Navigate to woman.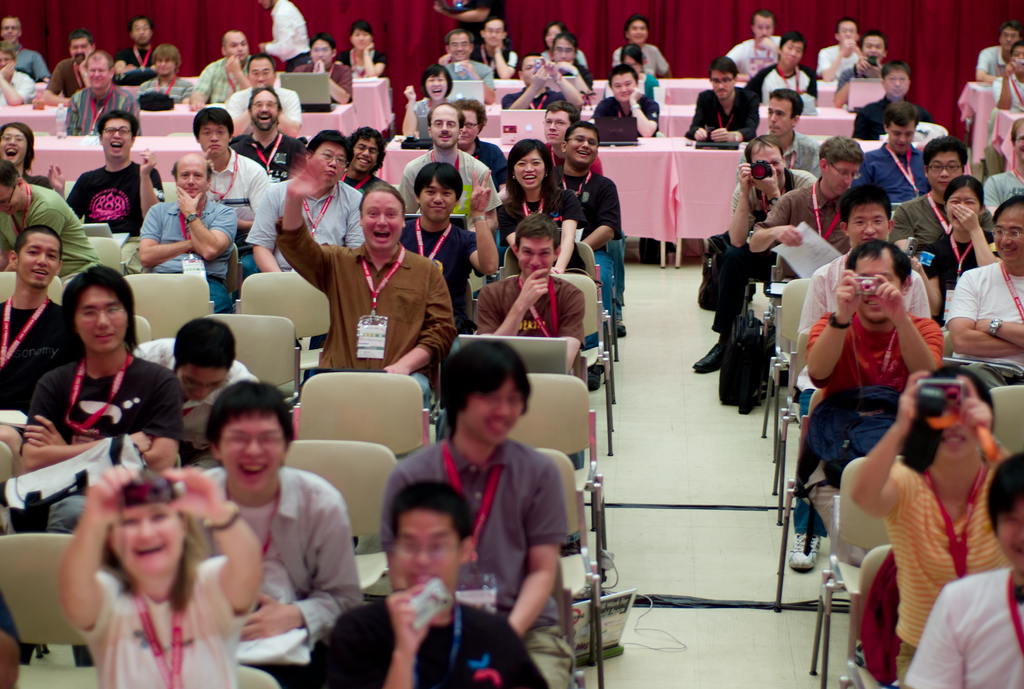
Navigation target: [x1=493, y1=136, x2=588, y2=277].
